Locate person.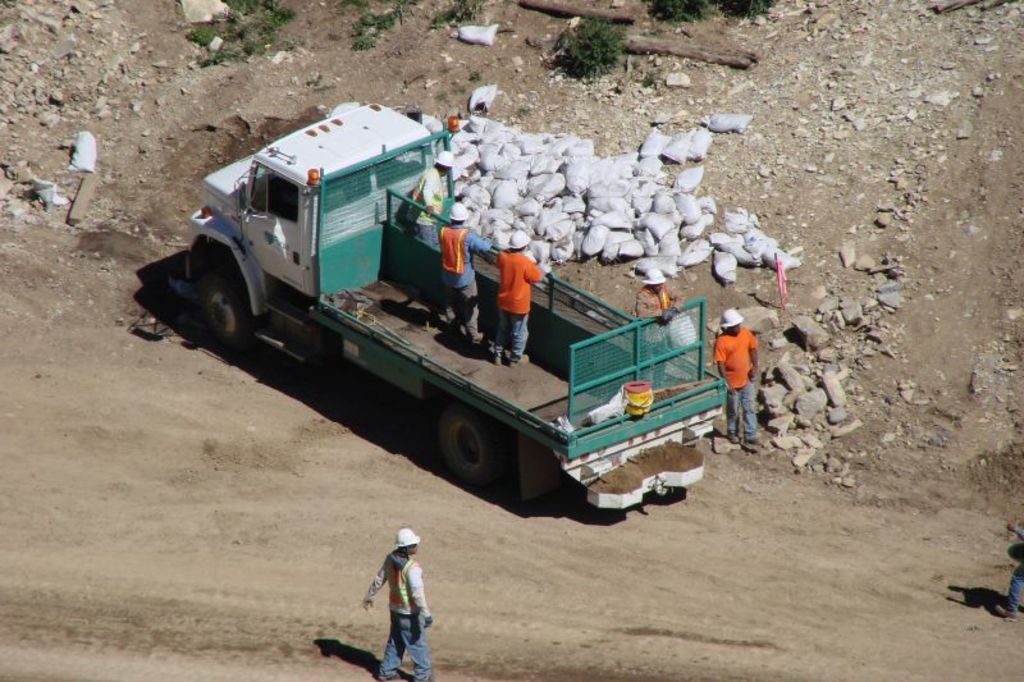
Bounding box: region(371, 525, 429, 670).
